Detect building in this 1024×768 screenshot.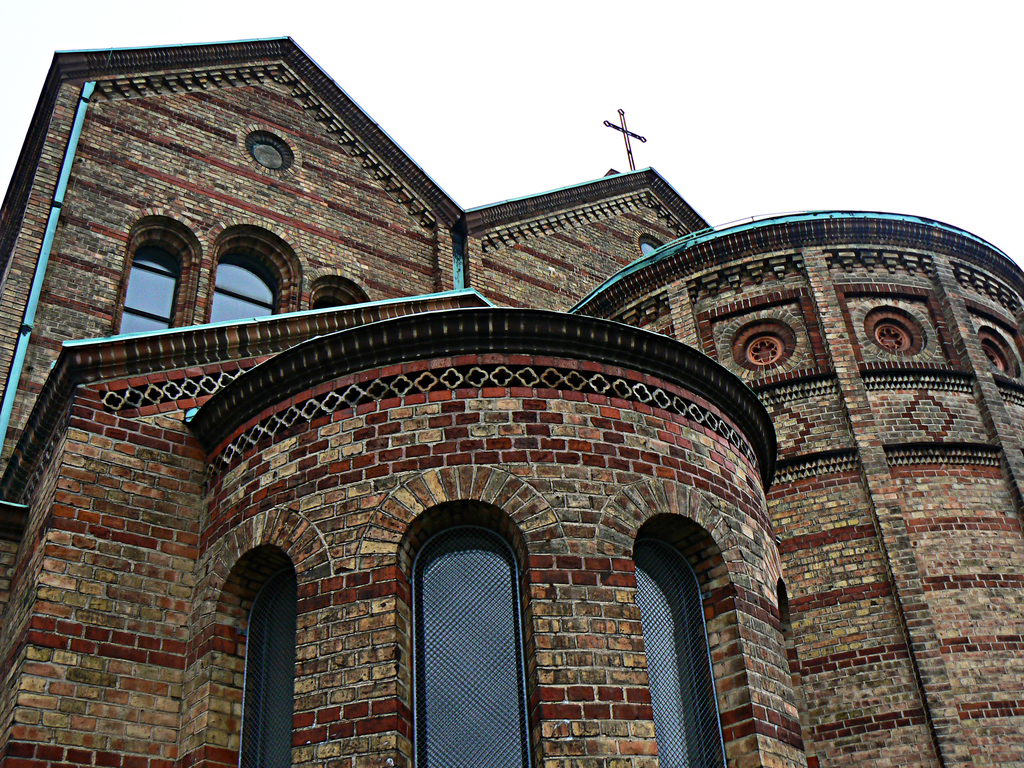
Detection: bbox(0, 33, 1023, 767).
